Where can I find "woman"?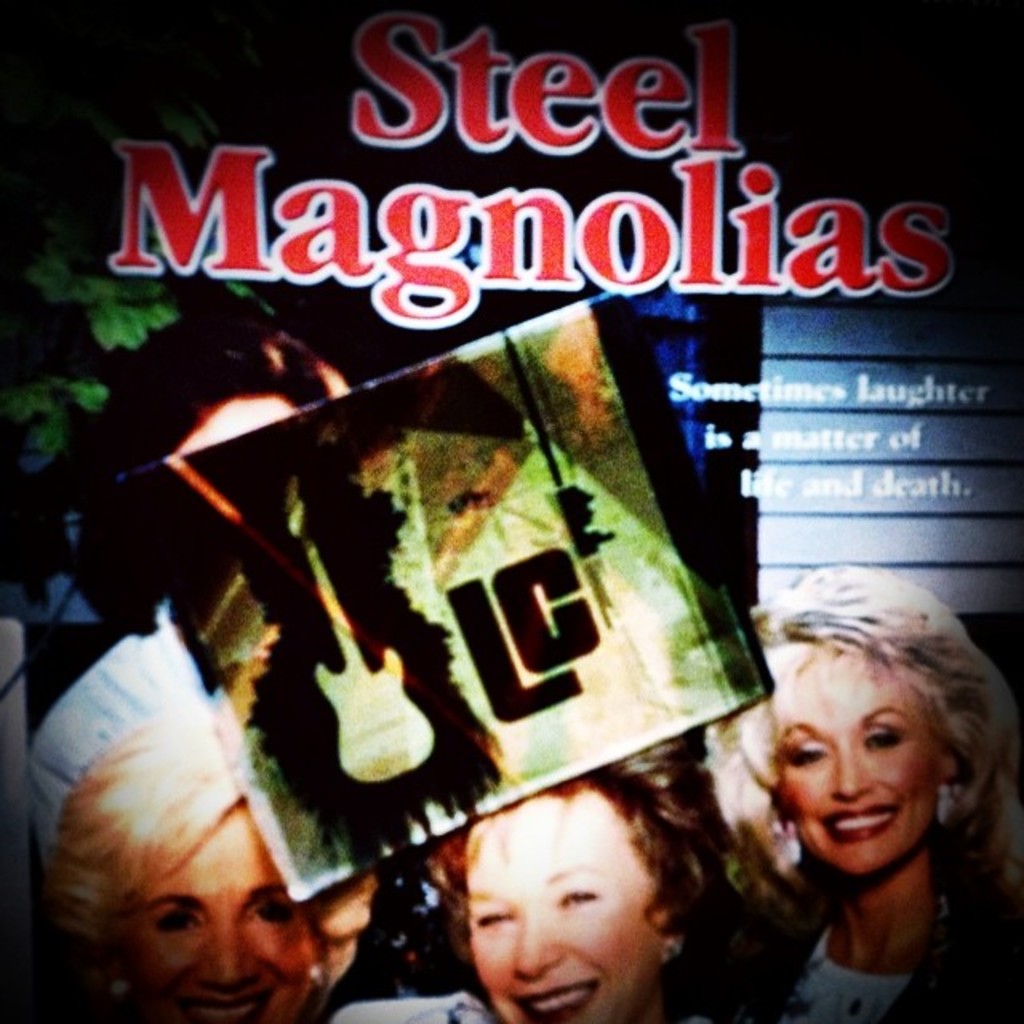
You can find it at (x1=693, y1=573, x2=1021, y2=1022).
